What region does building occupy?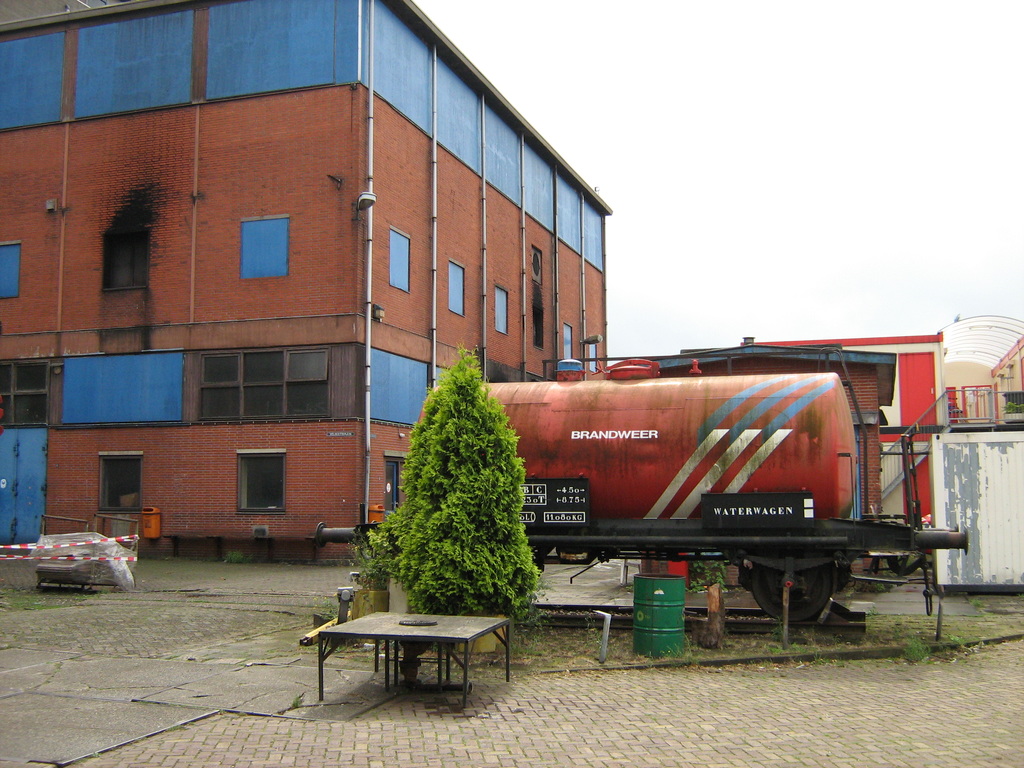
region(634, 337, 897, 588).
